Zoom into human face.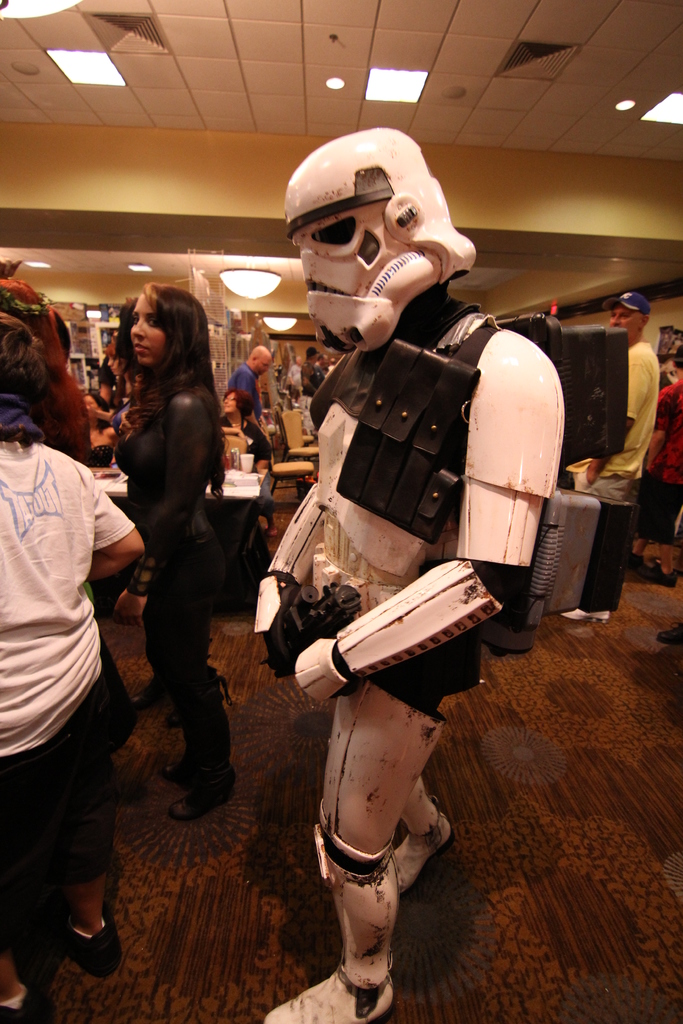
Zoom target: Rect(316, 350, 319, 361).
